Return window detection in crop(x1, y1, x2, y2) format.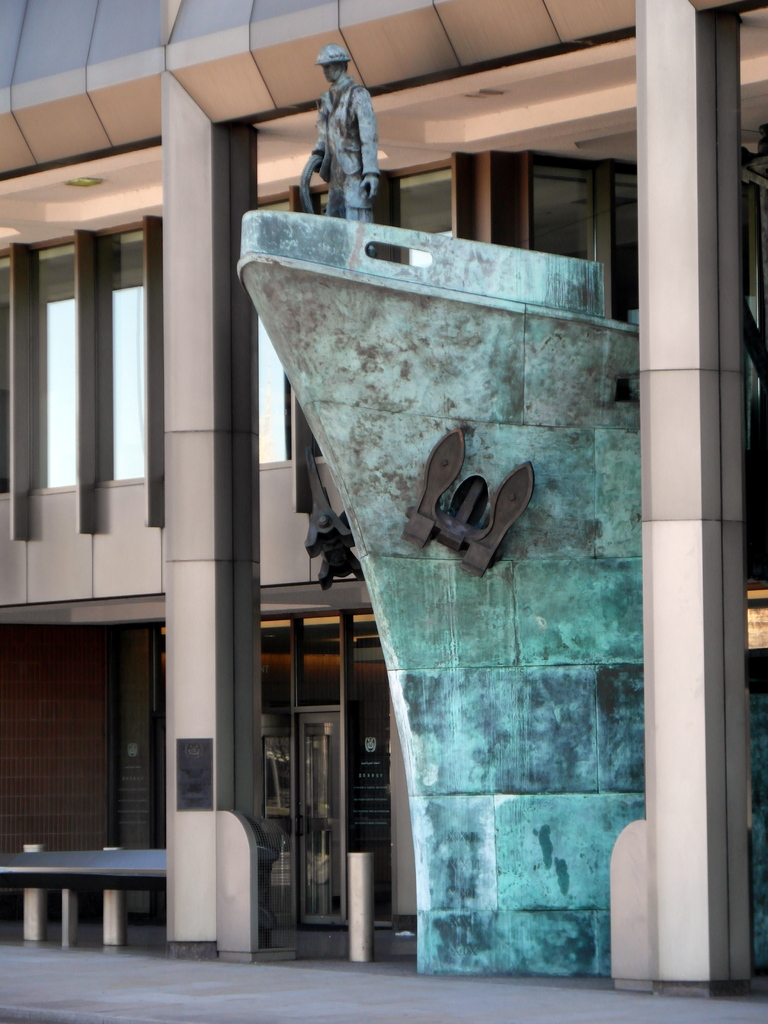
crop(21, 129, 188, 602).
